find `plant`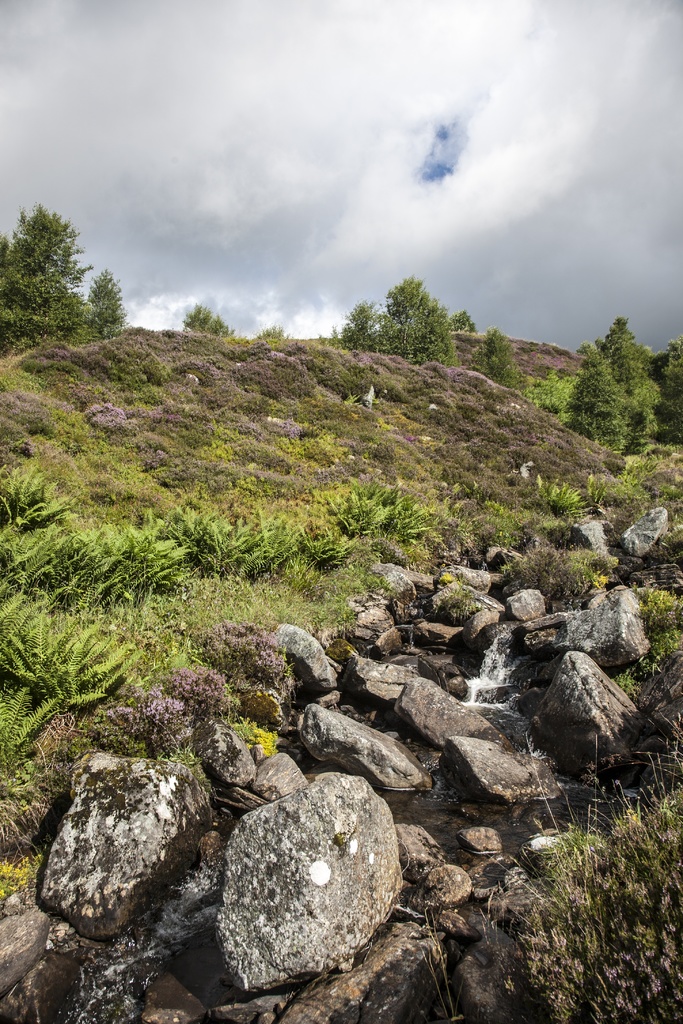
<box>585,333,650,463</box>
